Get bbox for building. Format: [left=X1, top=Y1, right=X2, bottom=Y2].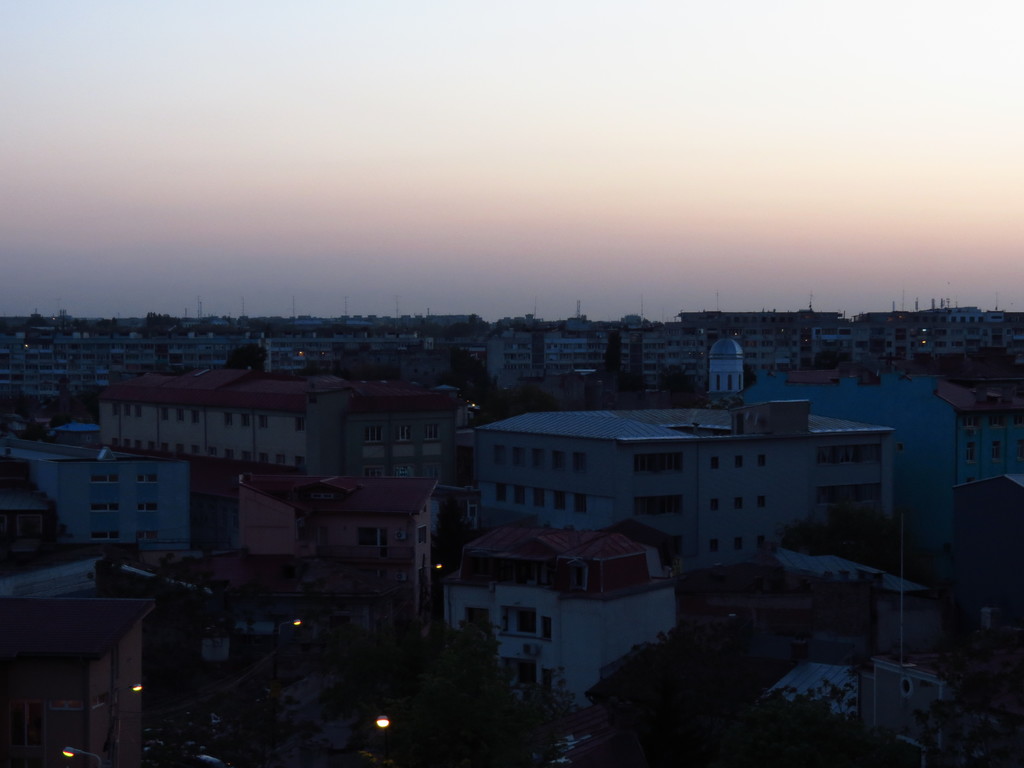
[left=488, top=326, right=696, bottom=387].
